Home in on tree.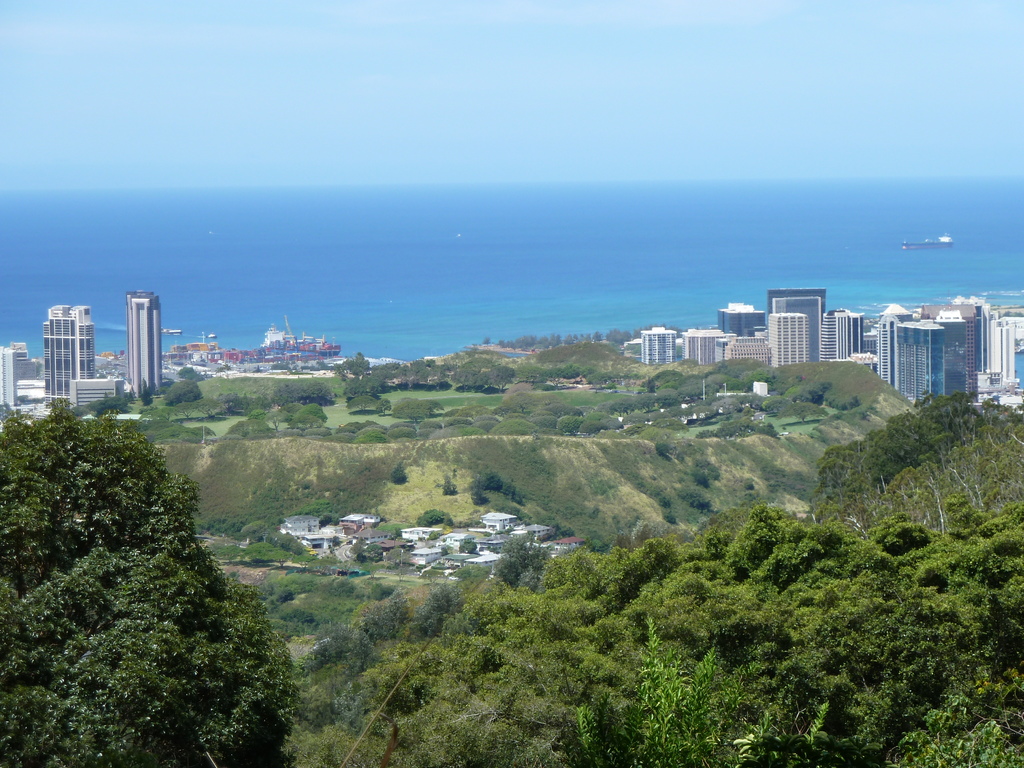
Homed in at x1=470, y1=483, x2=490, y2=512.
